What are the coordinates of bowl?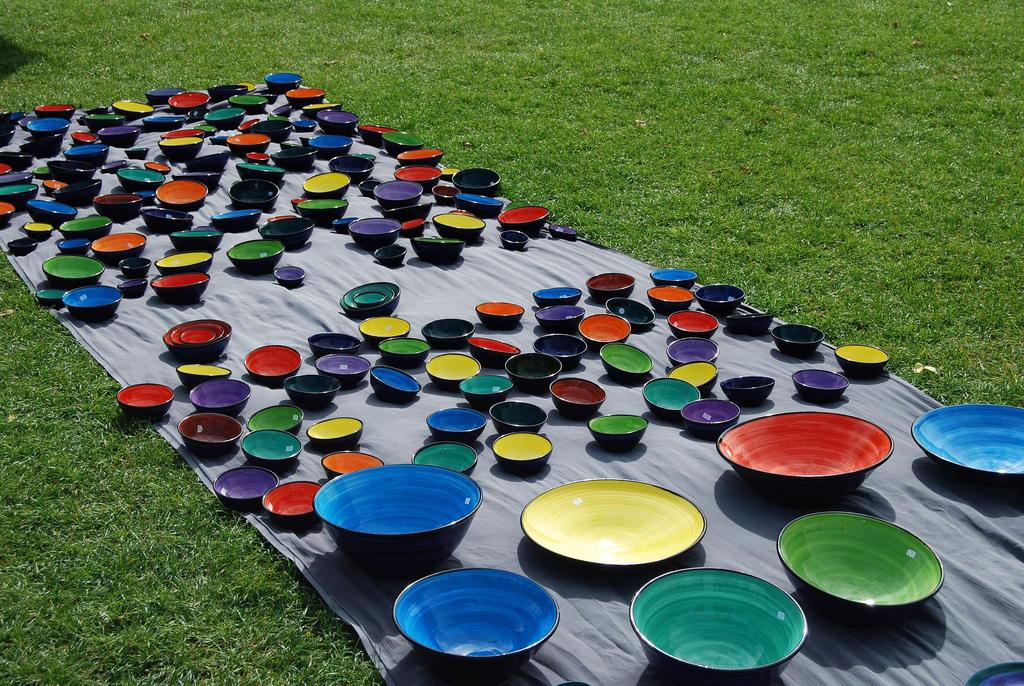
x1=433, y1=211, x2=487, y2=241.
